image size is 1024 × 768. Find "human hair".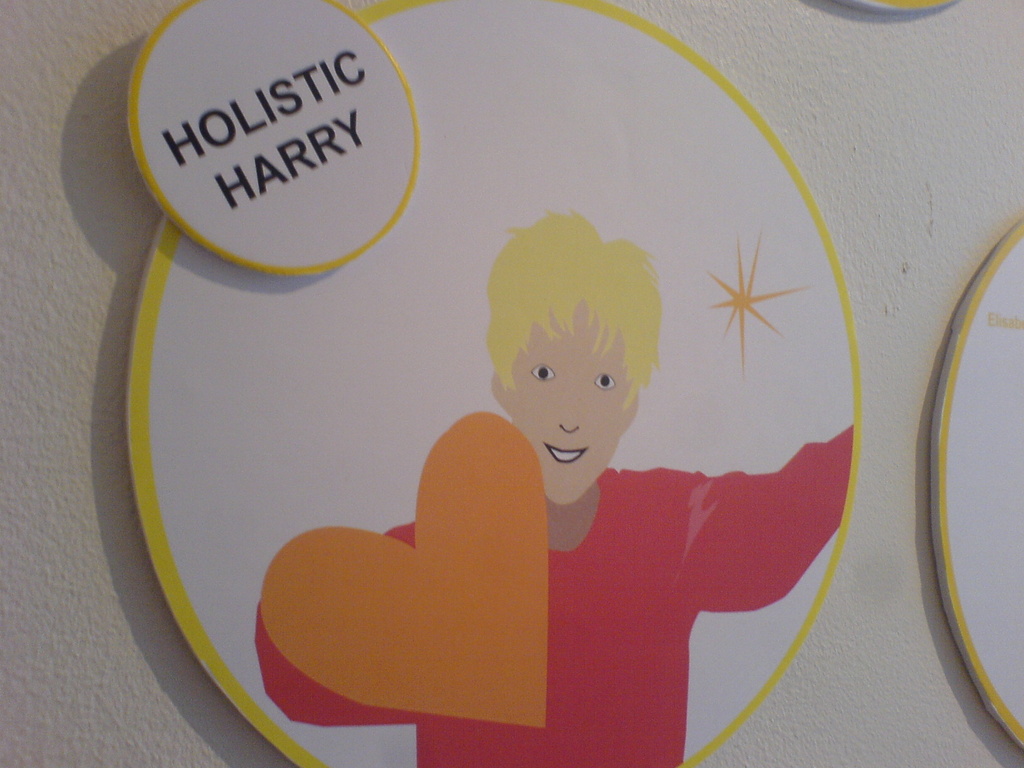
494/195/650/440.
